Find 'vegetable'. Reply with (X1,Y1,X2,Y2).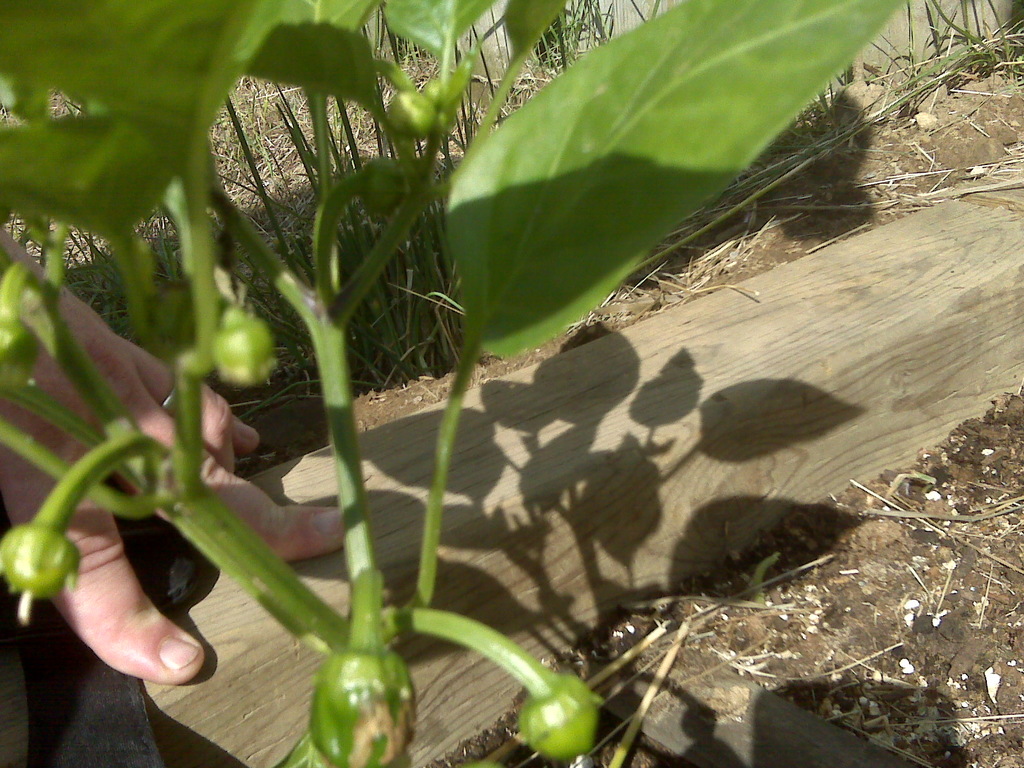
(387,93,438,143).
